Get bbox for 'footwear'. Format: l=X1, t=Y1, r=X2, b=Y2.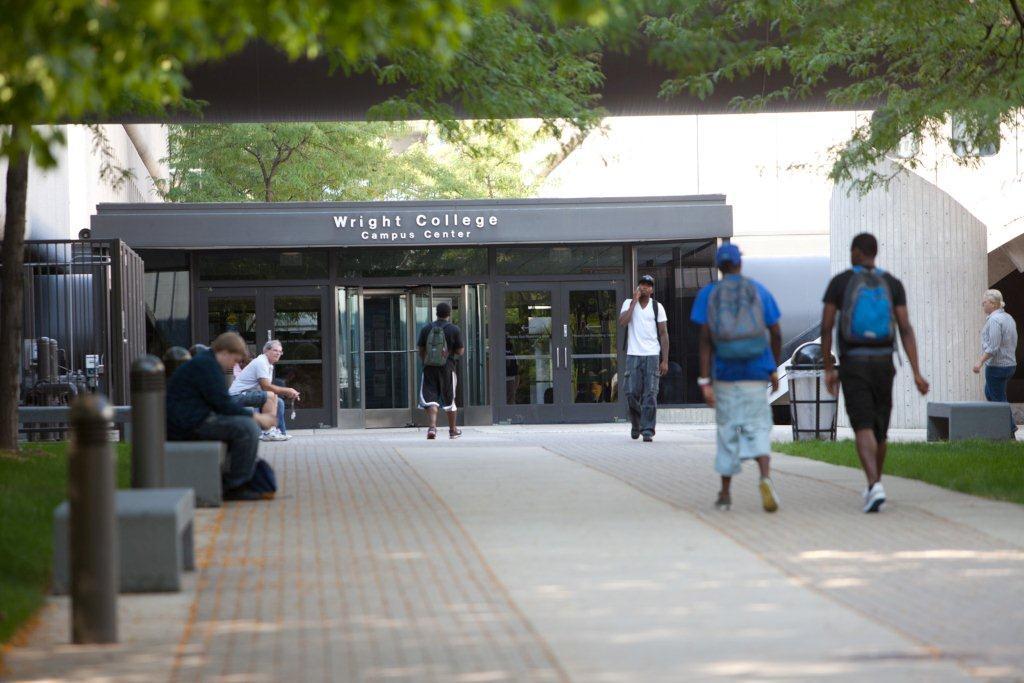
l=642, t=434, r=654, b=442.
